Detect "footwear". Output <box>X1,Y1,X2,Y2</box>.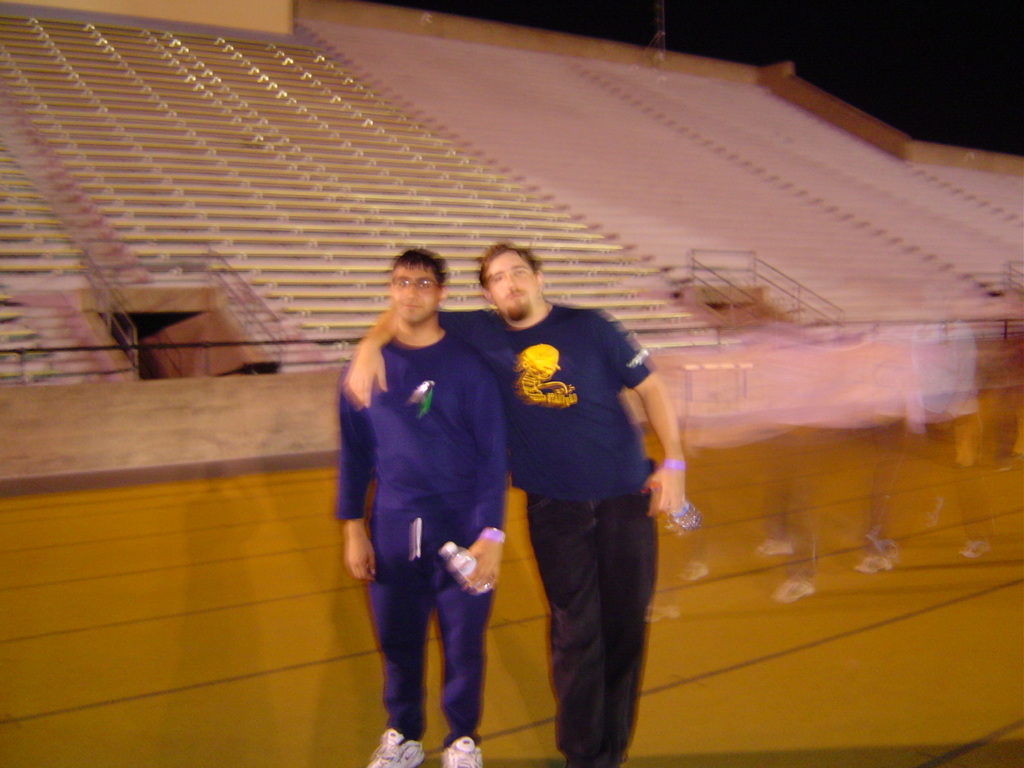
<box>364,729,430,767</box>.
